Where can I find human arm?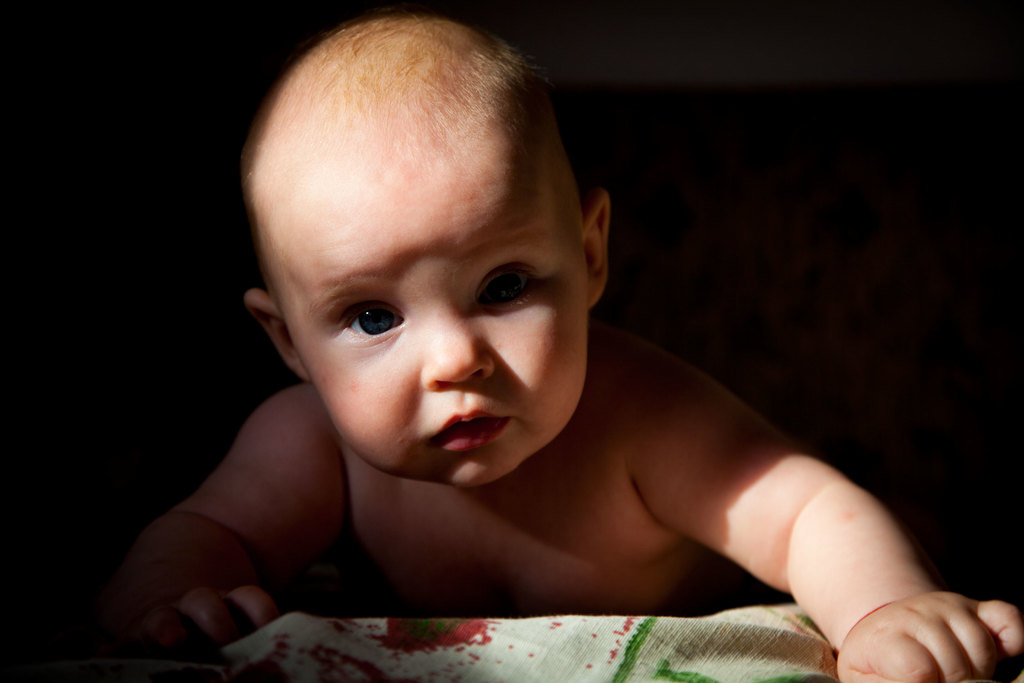
You can find it at (94, 391, 351, 652).
